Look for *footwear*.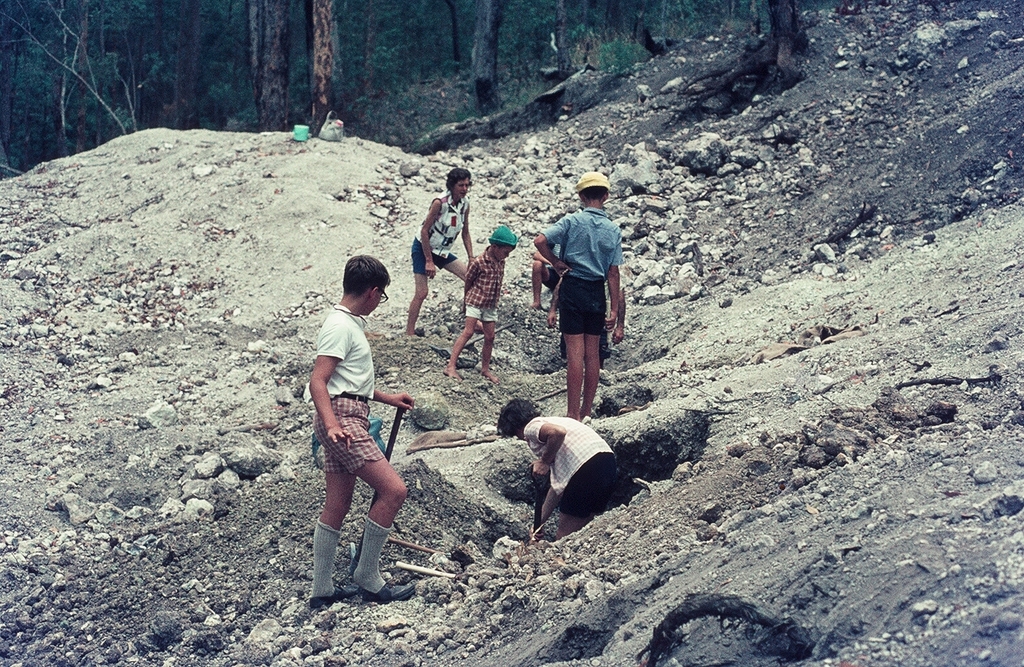
Found: 311,589,355,609.
